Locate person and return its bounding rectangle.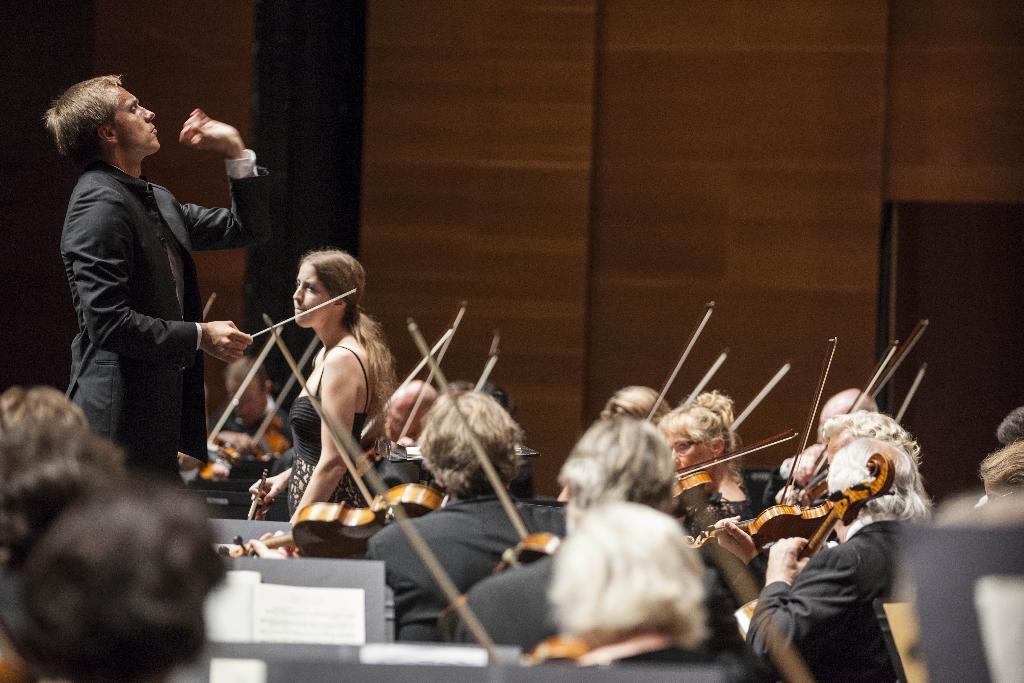
select_region(368, 373, 460, 499).
